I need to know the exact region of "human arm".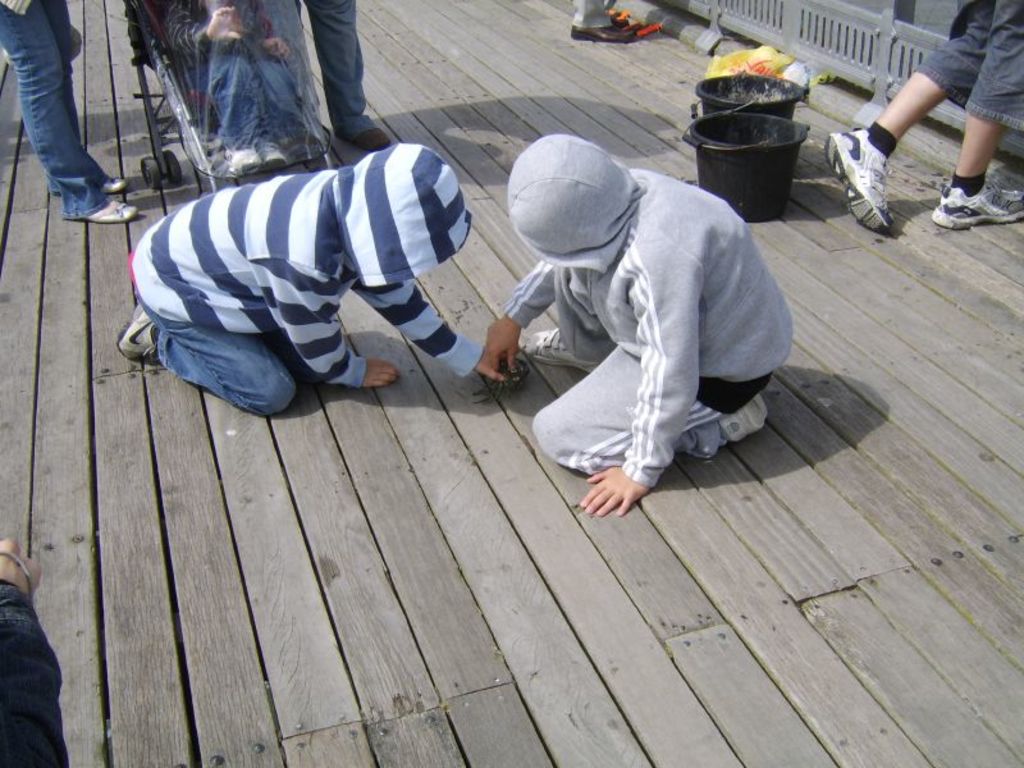
Region: {"left": 257, "top": 253, "right": 403, "bottom": 390}.
